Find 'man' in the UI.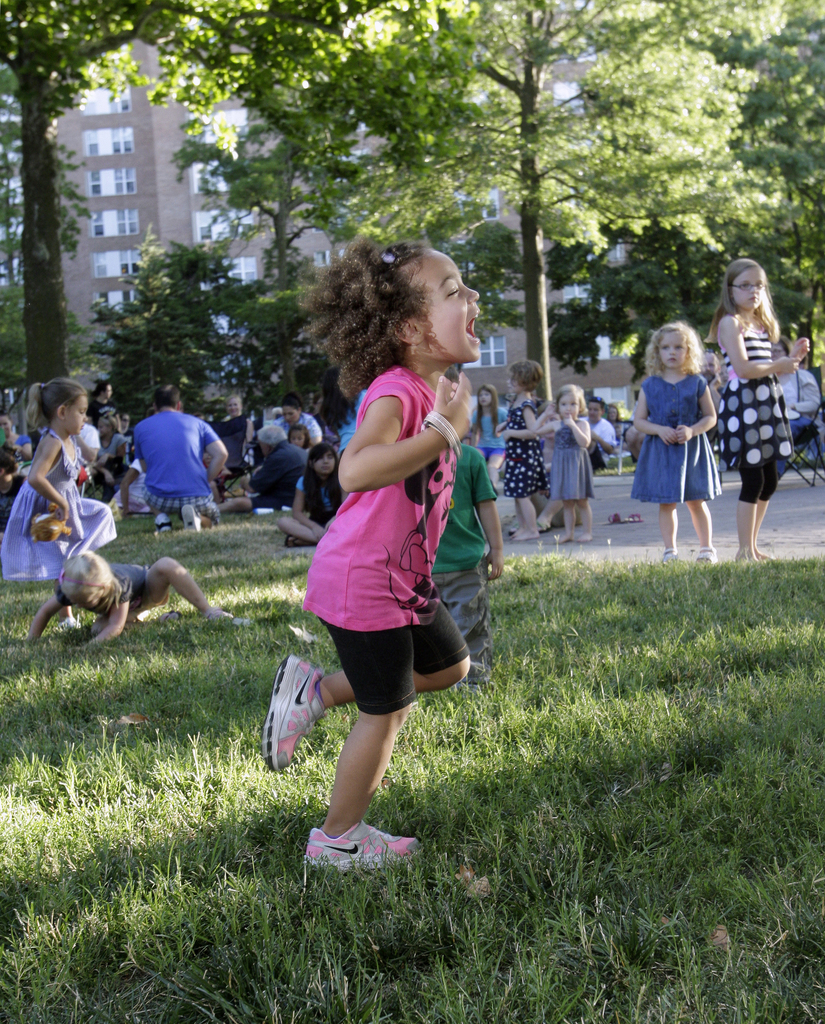
UI element at region(115, 381, 228, 523).
